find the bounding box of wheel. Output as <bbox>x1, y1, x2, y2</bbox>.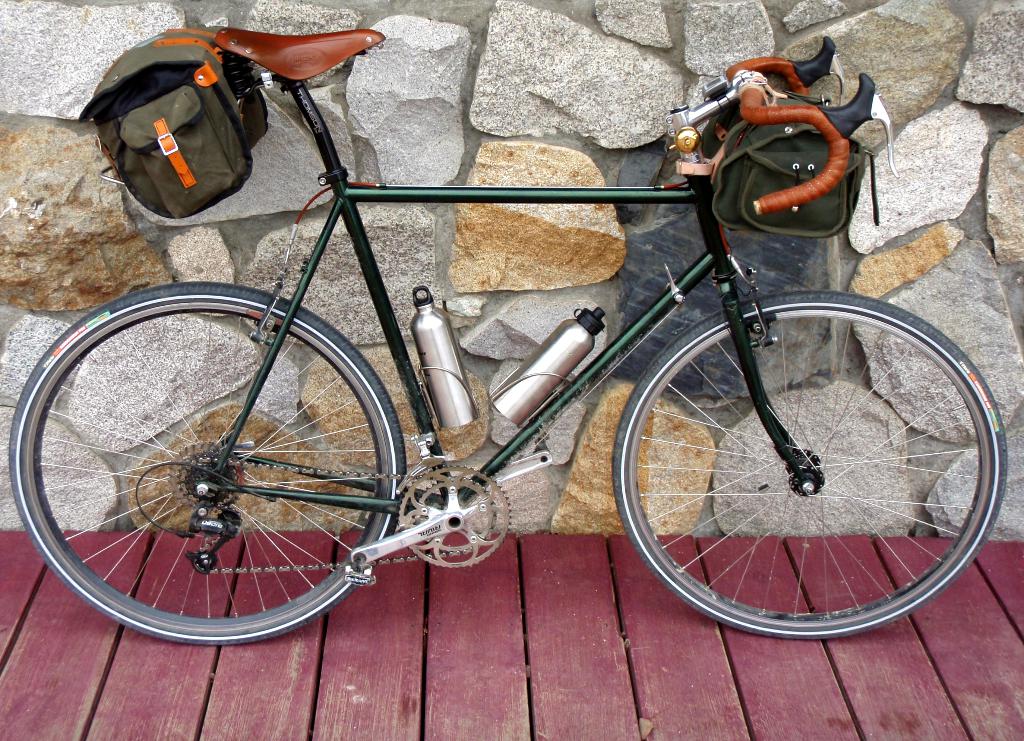
<bbox>611, 289, 1006, 642</bbox>.
